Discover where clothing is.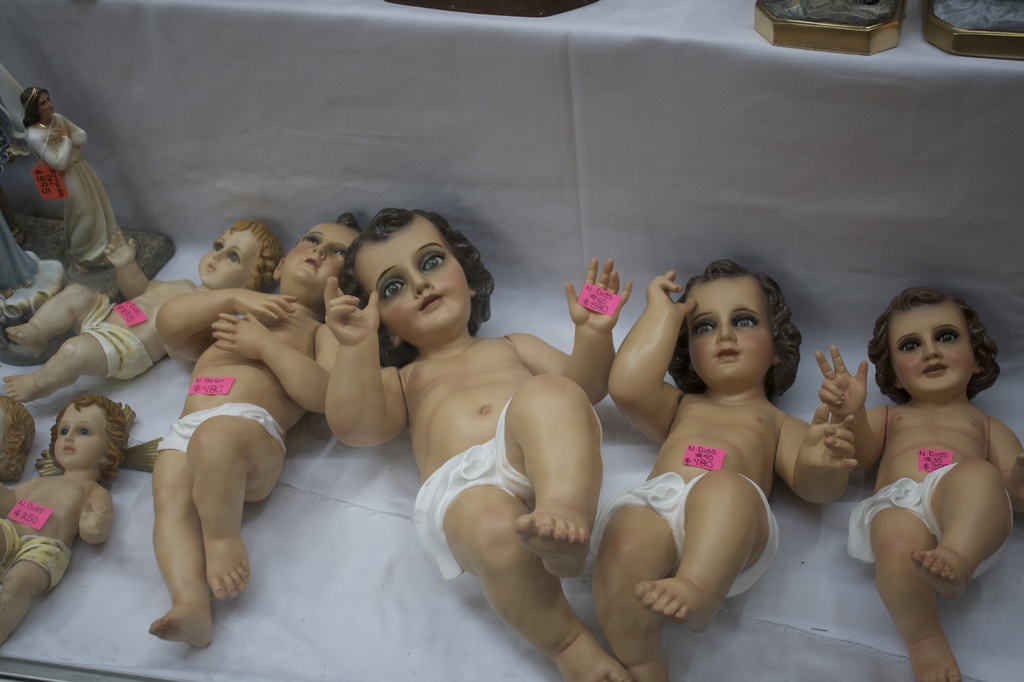
Discovered at bbox=[413, 391, 554, 586].
